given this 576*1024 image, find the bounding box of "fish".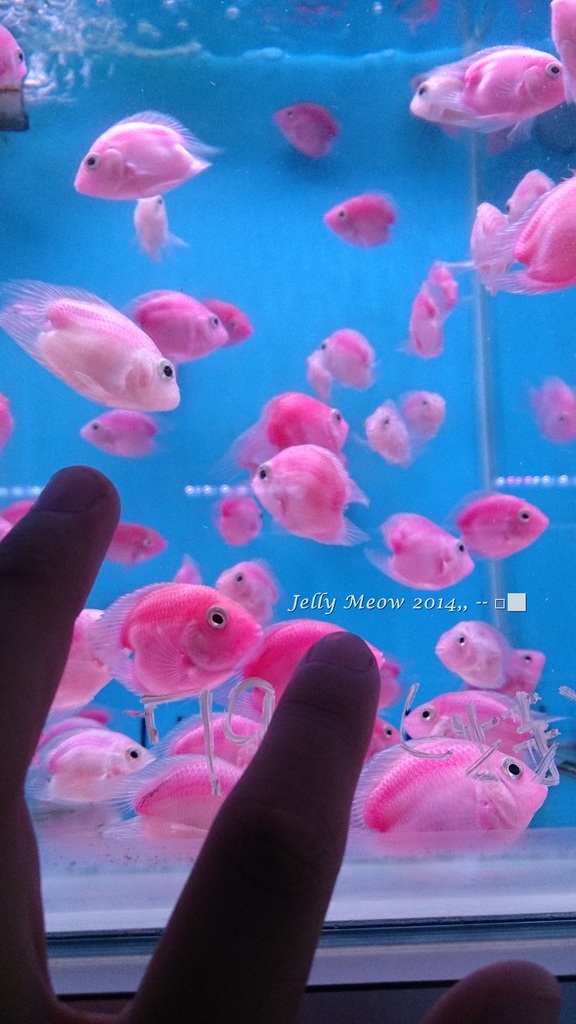
left=406, top=265, right=448, bottom=359.
